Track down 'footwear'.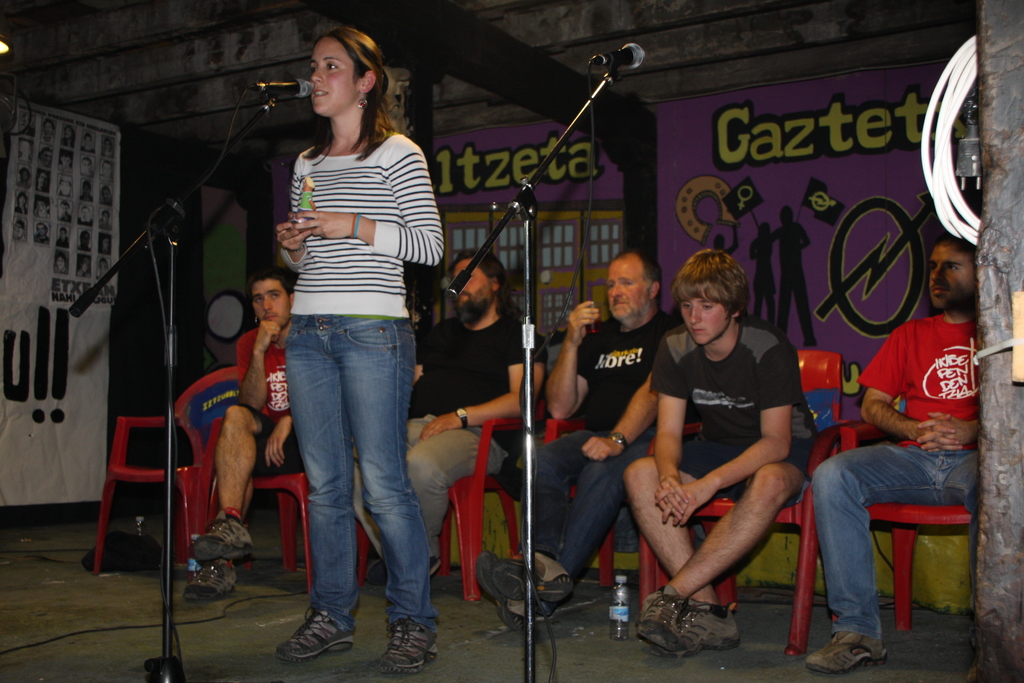
Tracked to left=473, top=550, right=525, bottom=629.
